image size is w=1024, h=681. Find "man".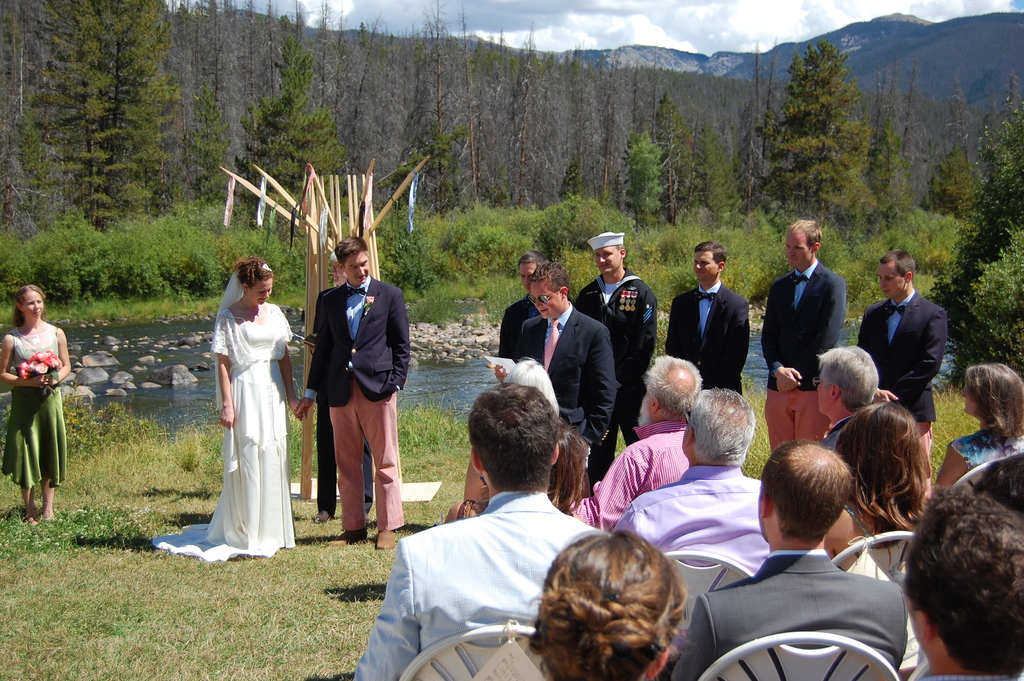
{"x1": 612, "y1": 384, "x2": 770, "y2": 582}.
